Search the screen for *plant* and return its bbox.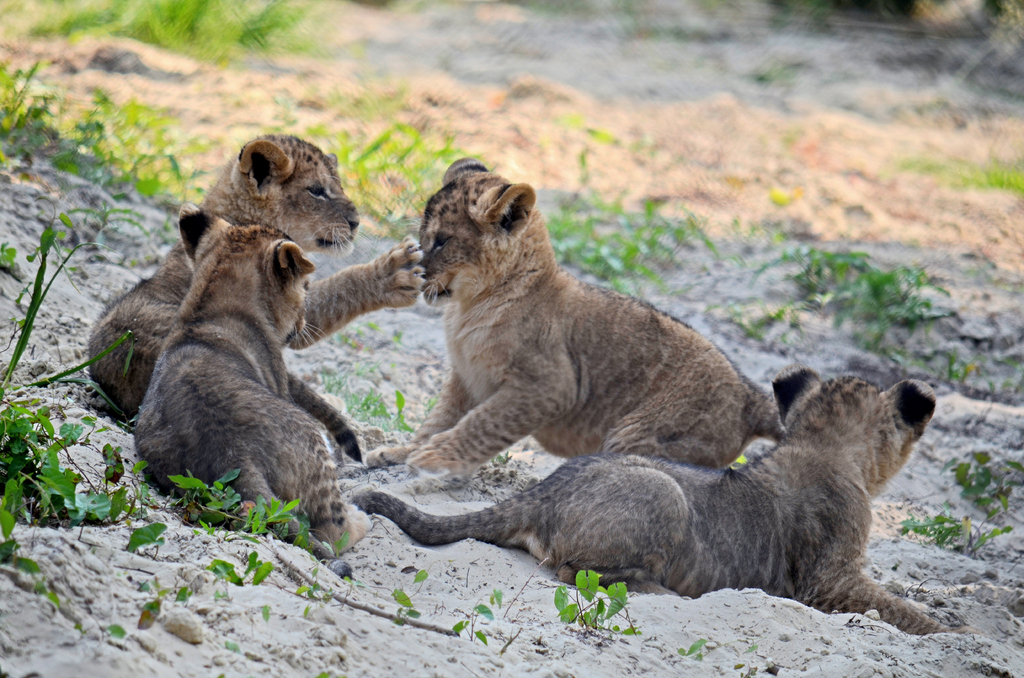
Found: left=556, top=565, right=645, bottom=638.
